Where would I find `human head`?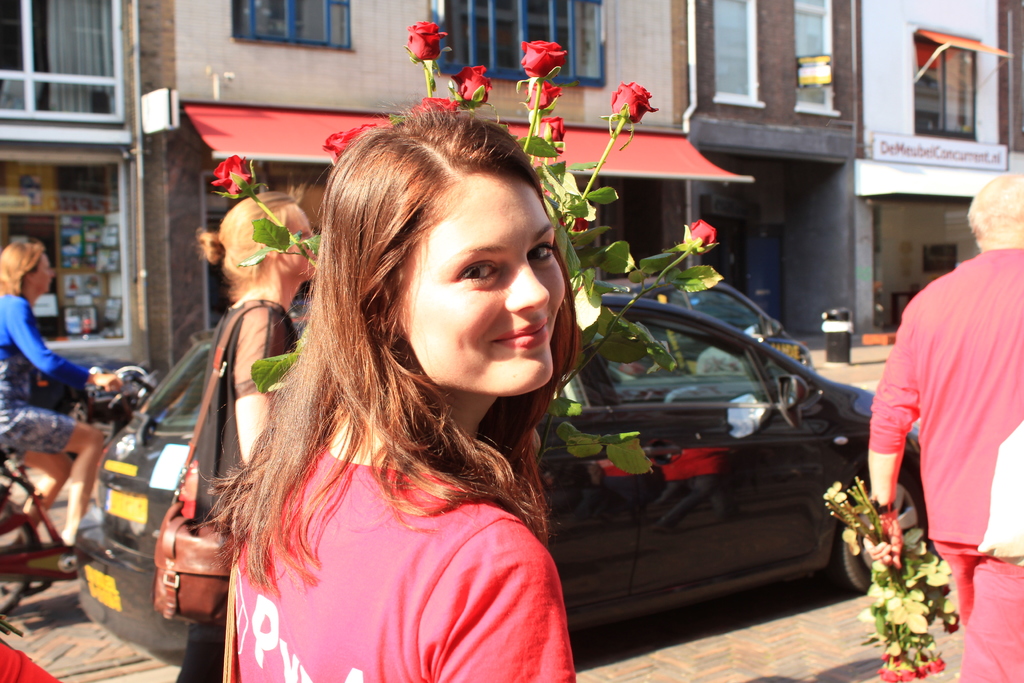
At {"left": 965, "top": 173, "right": 1023, "bottom": 251}.
